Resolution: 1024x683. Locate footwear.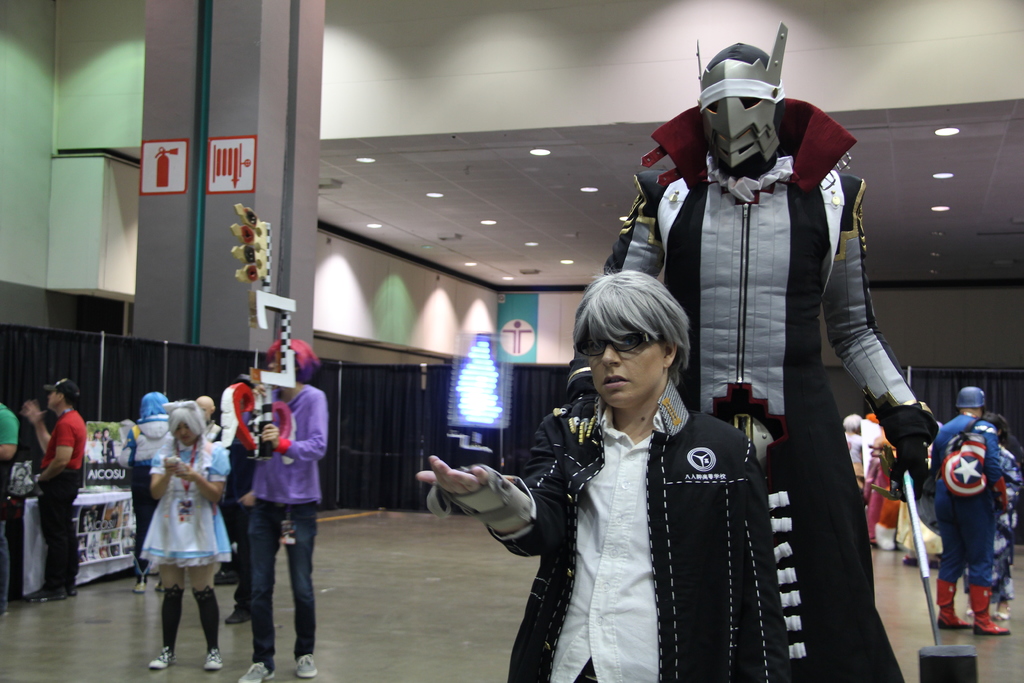
{"x1": 225, "y1": 604, "x2": 252, "y2": 625}.
